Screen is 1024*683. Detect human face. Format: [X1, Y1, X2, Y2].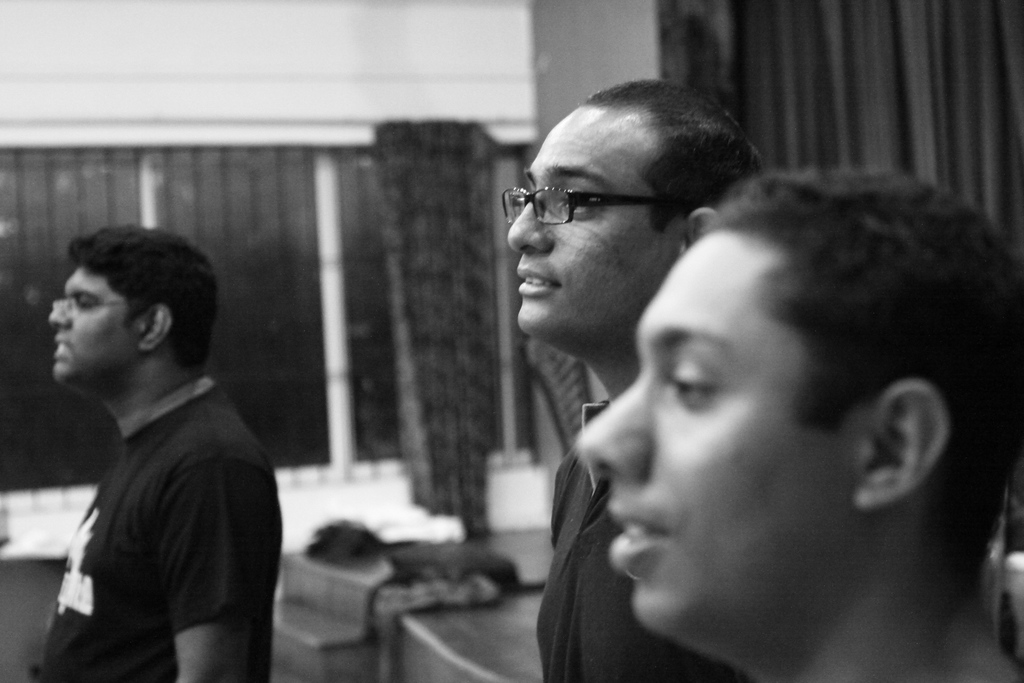
[505, 113, 691, 334].
